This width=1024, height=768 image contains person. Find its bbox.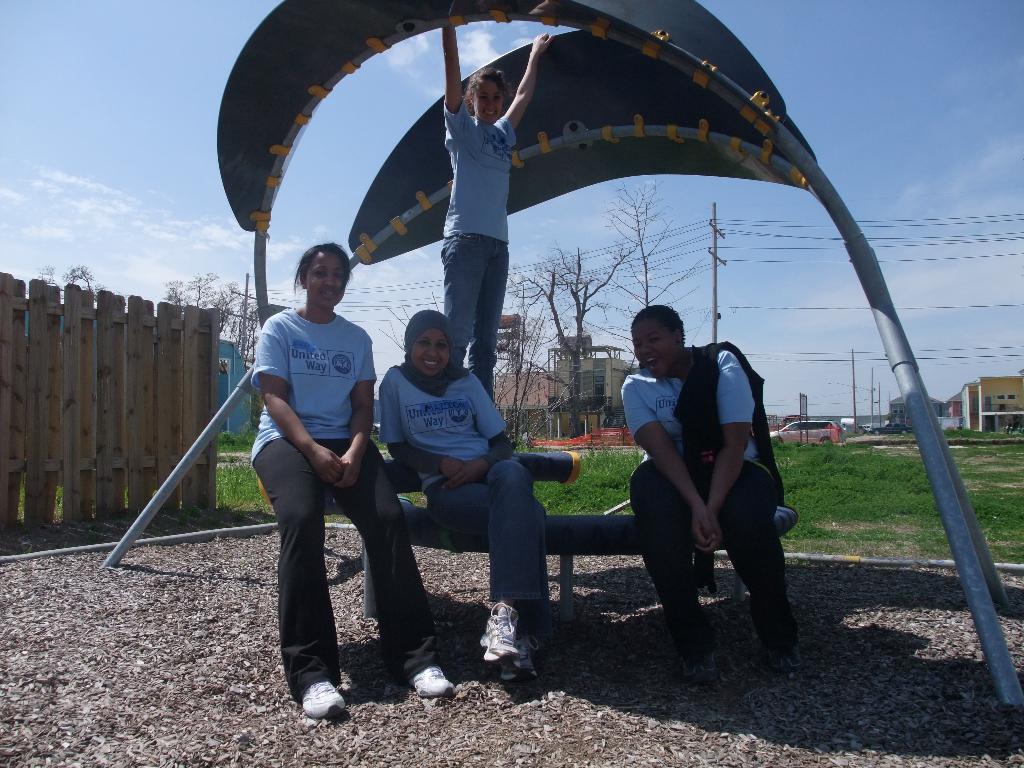
region(433, 13, 551, 415).
